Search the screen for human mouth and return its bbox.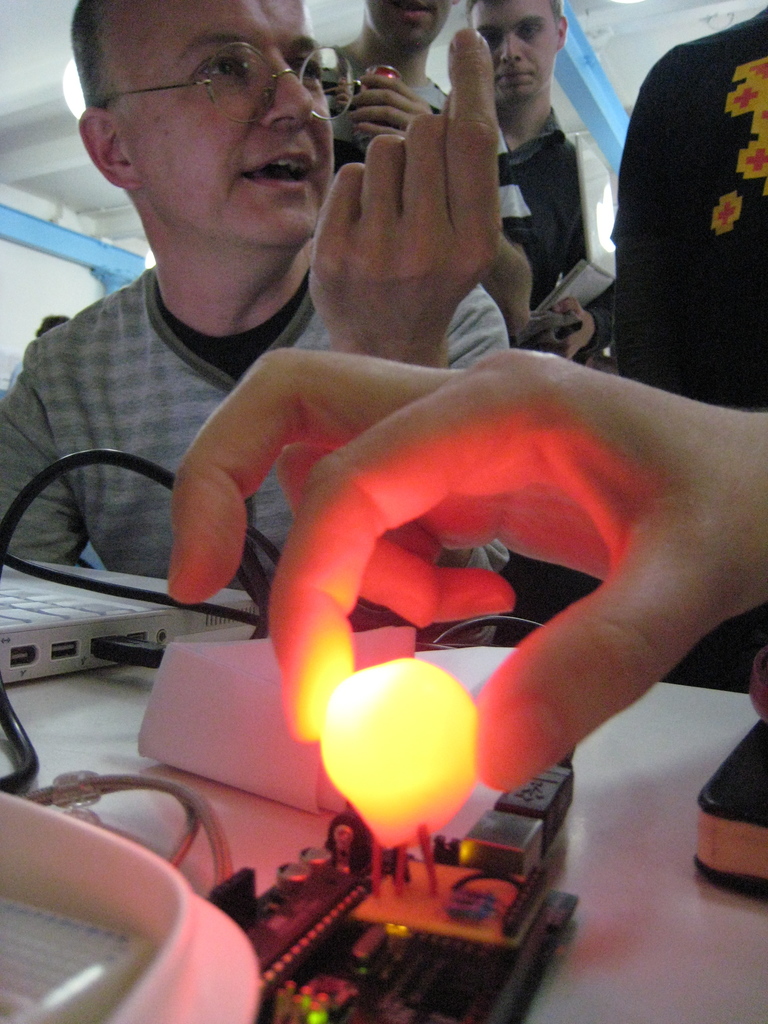
Found: BBox(243, 148, 317, 191).
